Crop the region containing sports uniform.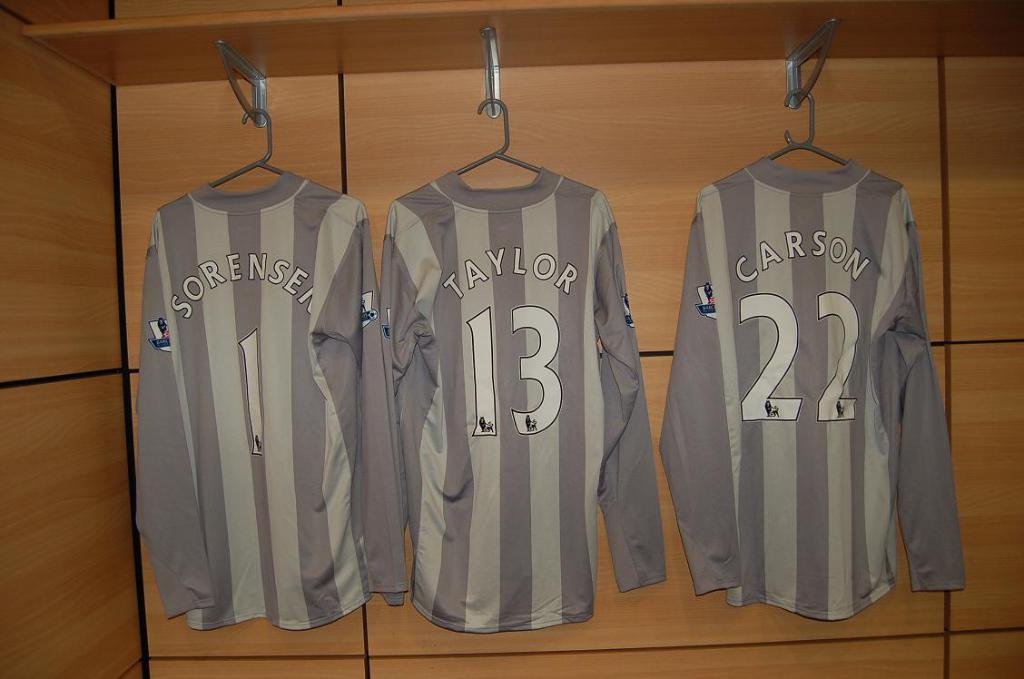
Crop region: bbox=(377, 162, 668, 635).
